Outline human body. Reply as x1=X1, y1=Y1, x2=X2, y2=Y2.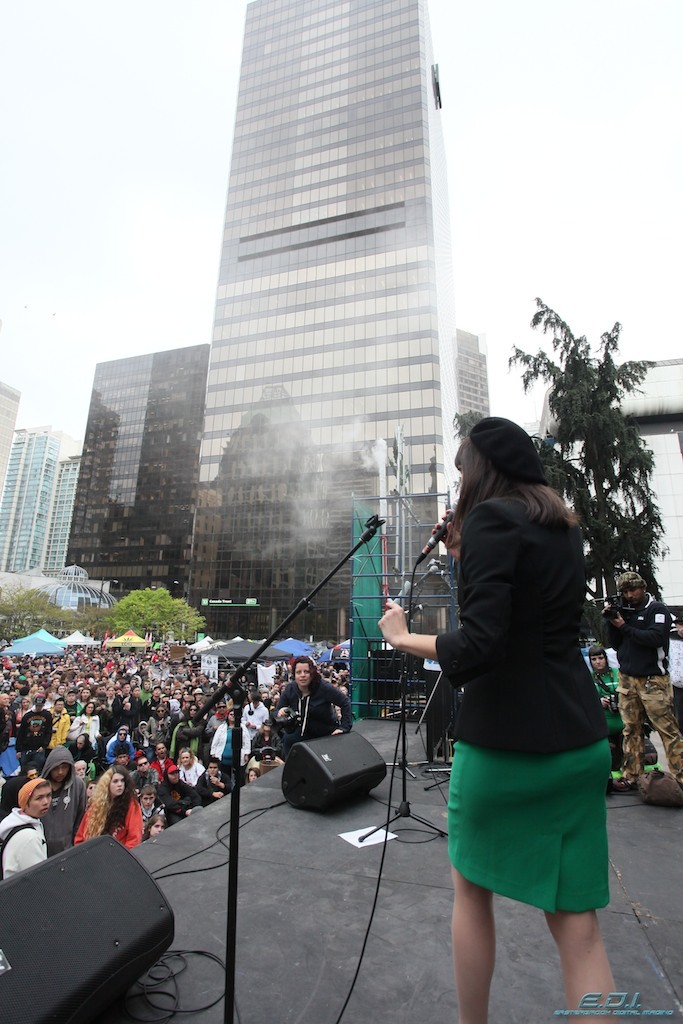
x1=600, y1=565, x2=682, y2=787.
